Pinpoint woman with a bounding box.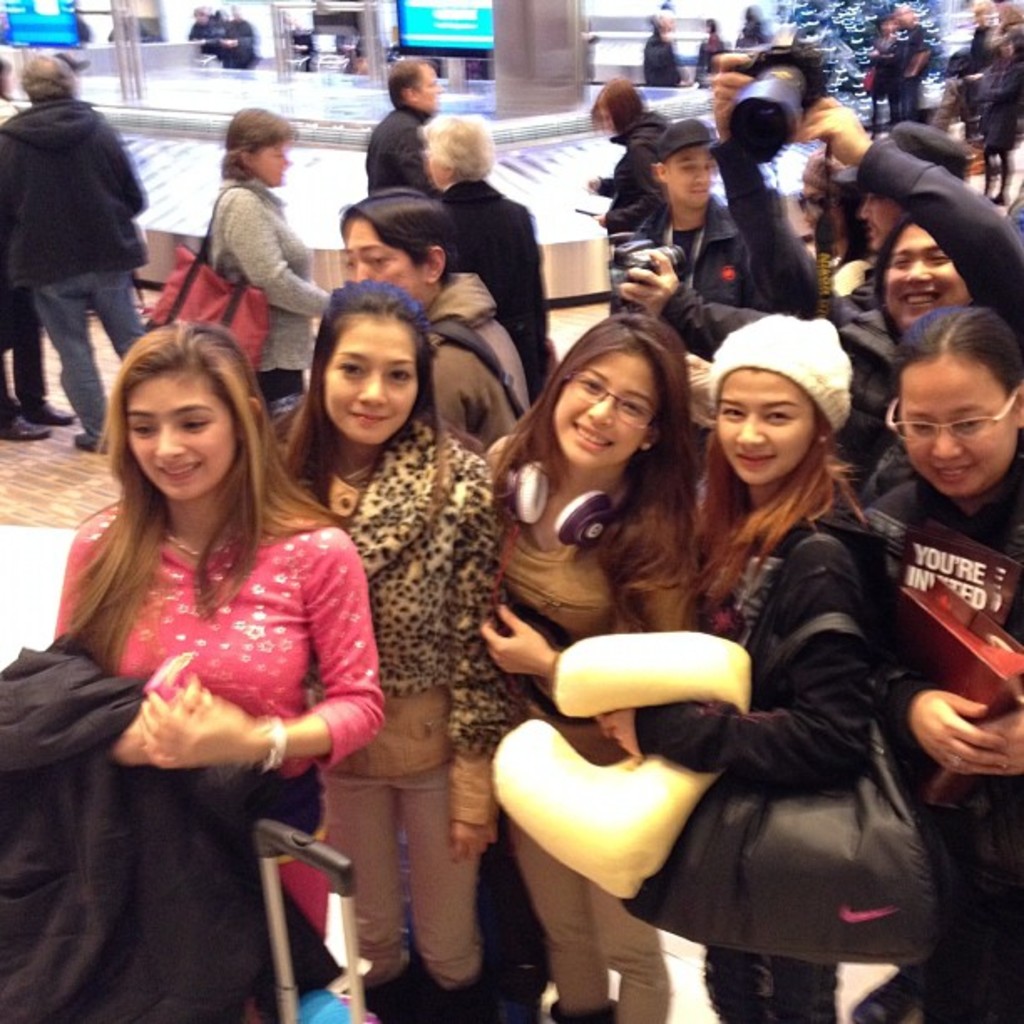
274 289 494 1017.
